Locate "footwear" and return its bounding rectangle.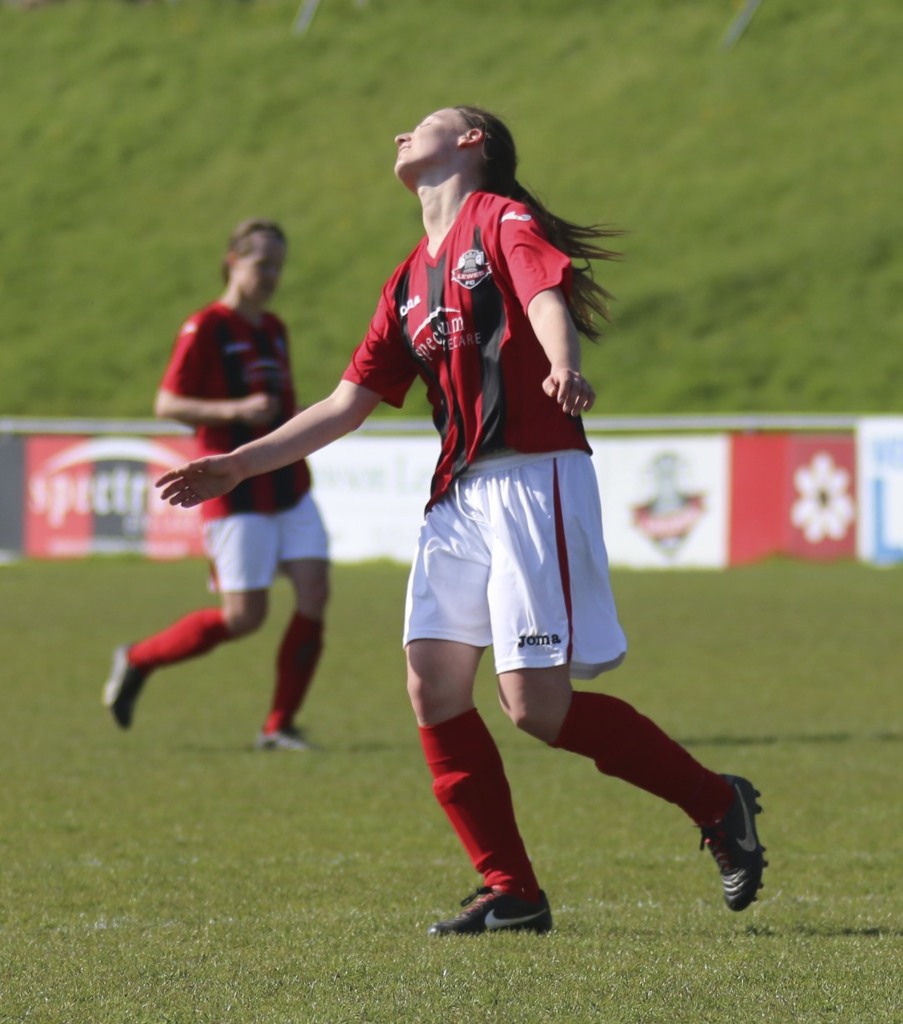
BBox(696, 774, 771, 915).
